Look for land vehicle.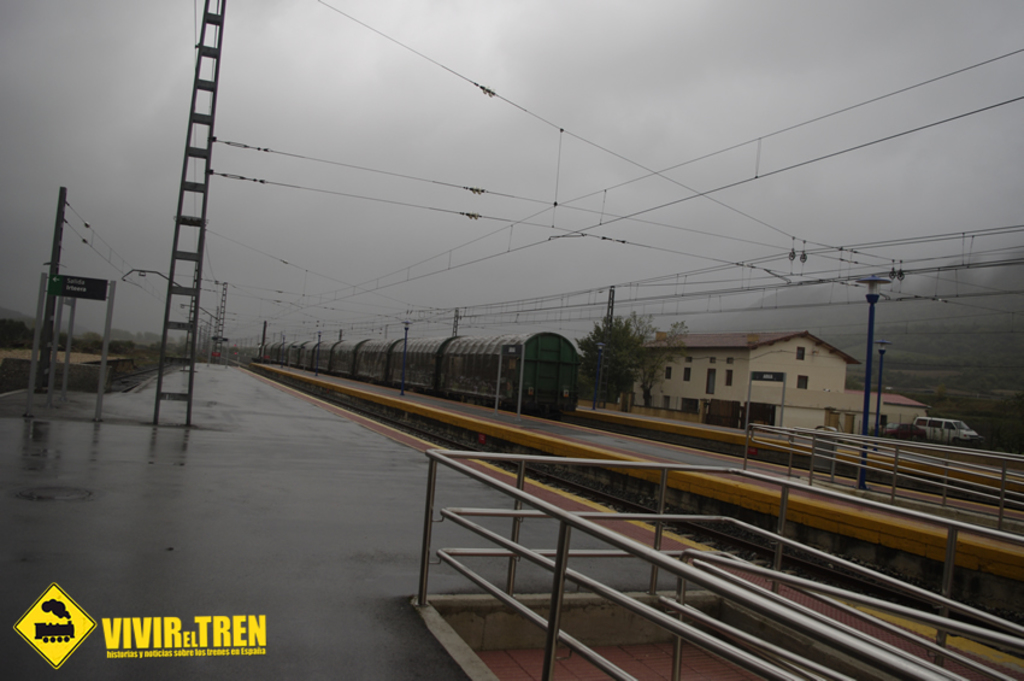
Found: [265,333,585,417].
